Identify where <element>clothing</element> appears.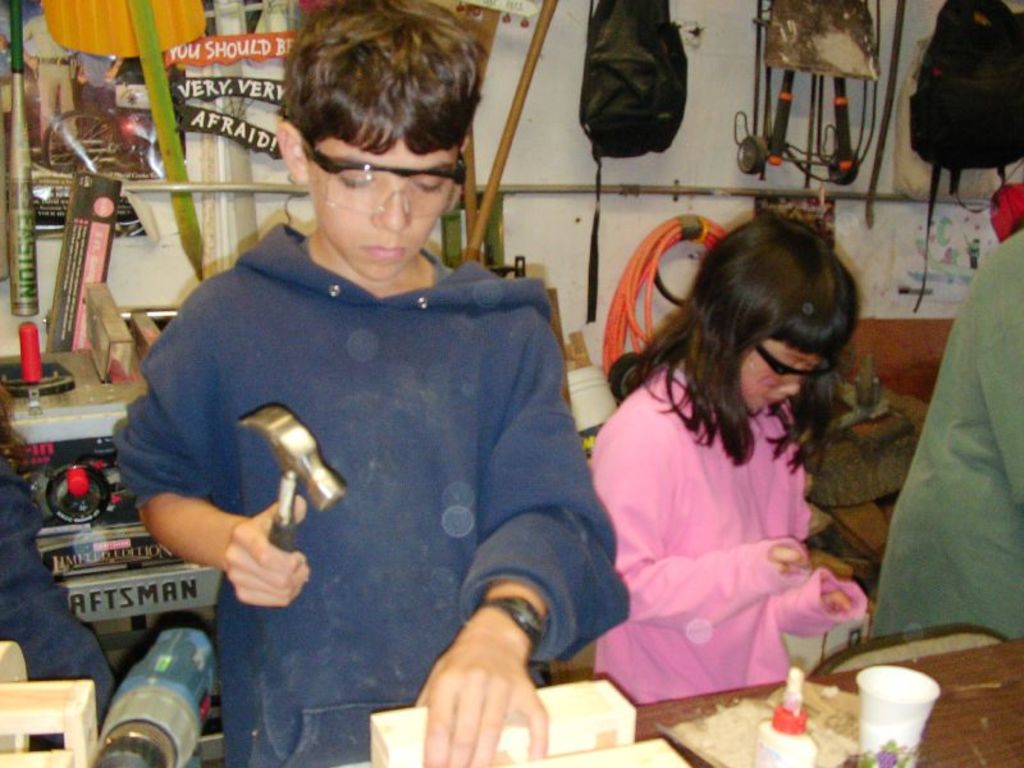
Appears at select_region(123, 228, 635, 749).
